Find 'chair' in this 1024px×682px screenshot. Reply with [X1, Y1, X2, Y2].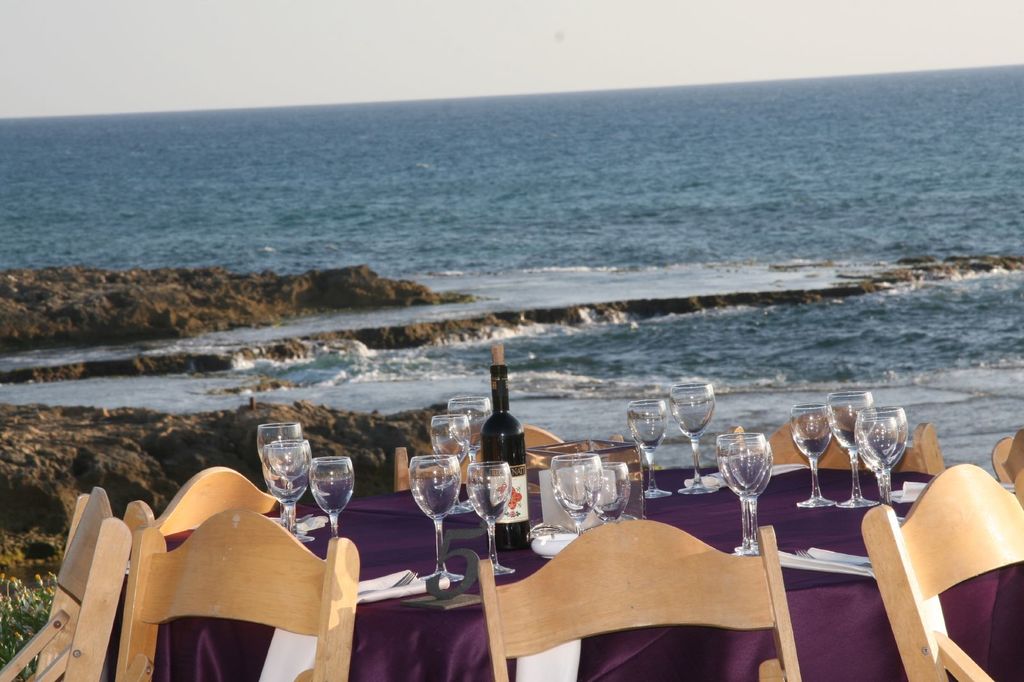
[991, 430, 1023, 488].
